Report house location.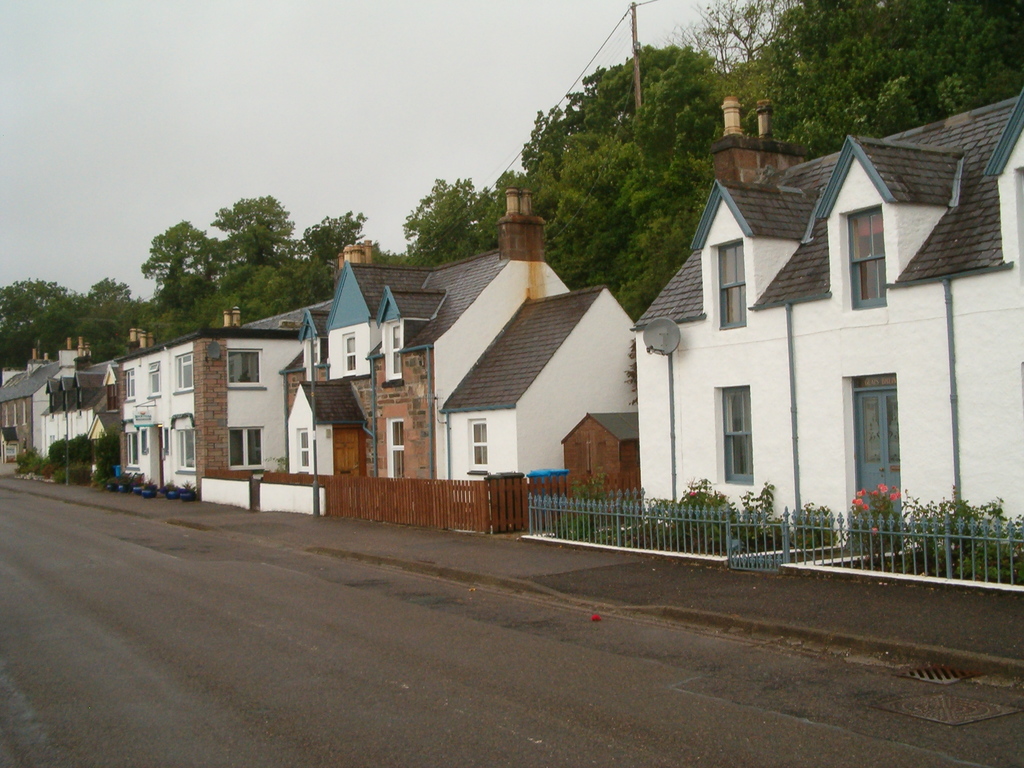
Report: bbox(271, 173, 638, 514).
